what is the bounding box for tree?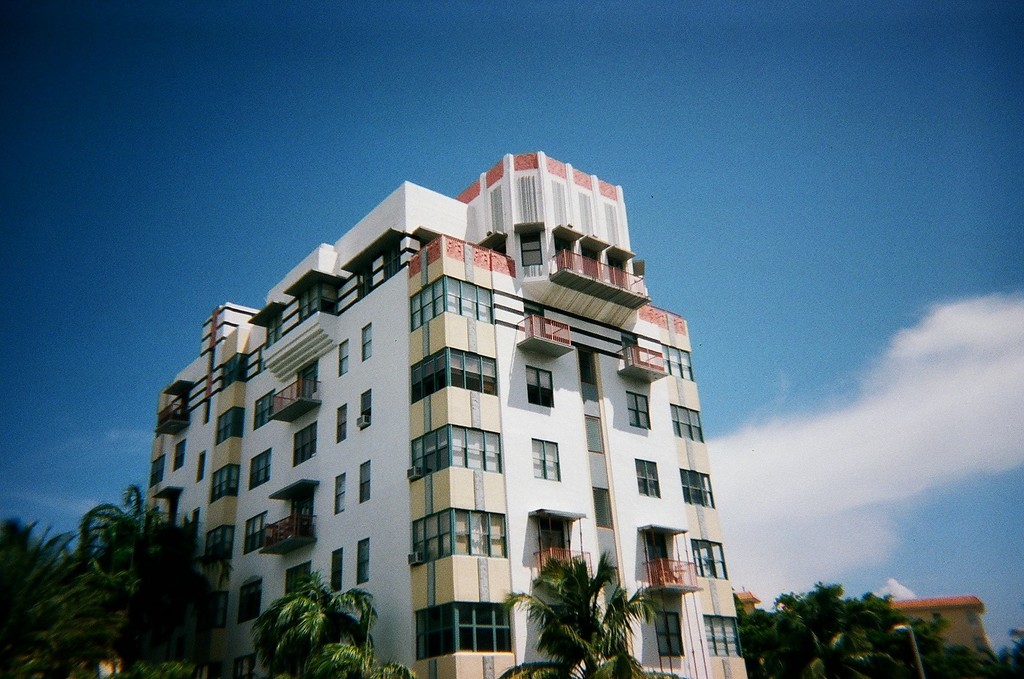
x1=247 y1=582 x2=367 y2=678.
